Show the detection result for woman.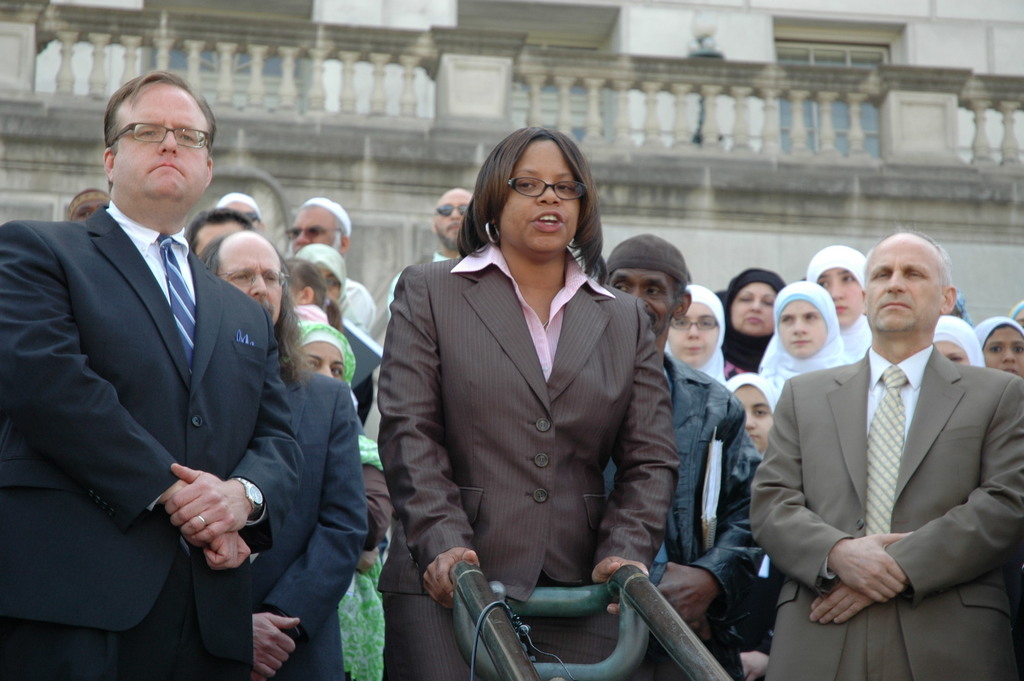
[x1=724, y1=266, x2=790, y2=378].
